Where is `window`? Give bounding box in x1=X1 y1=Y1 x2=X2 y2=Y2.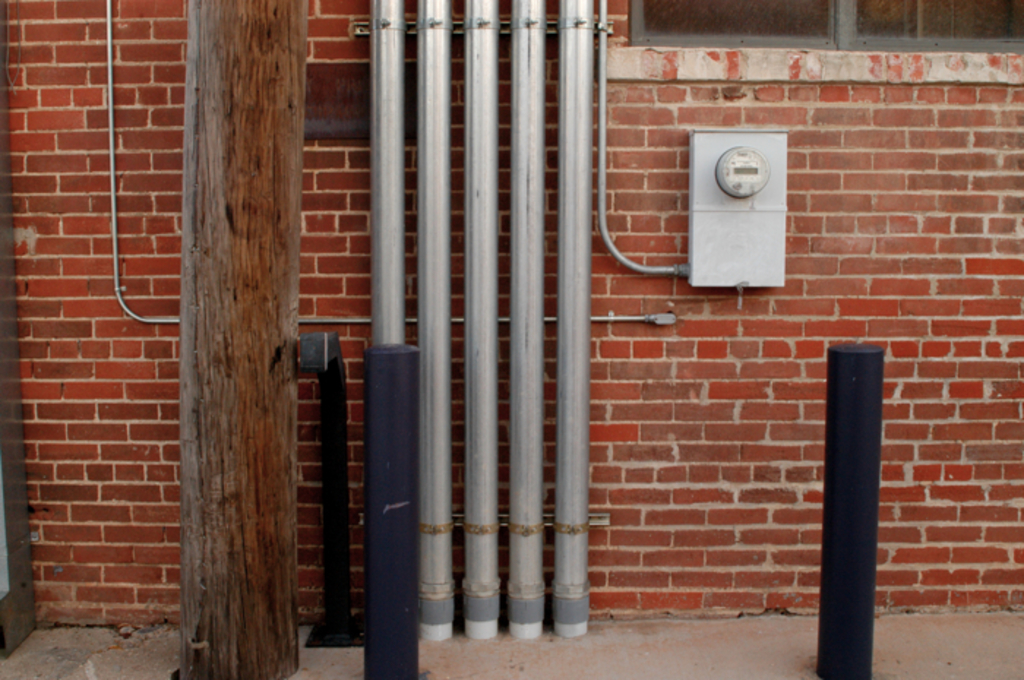
x1=622 y1=0 x2=1020 y2=58.
